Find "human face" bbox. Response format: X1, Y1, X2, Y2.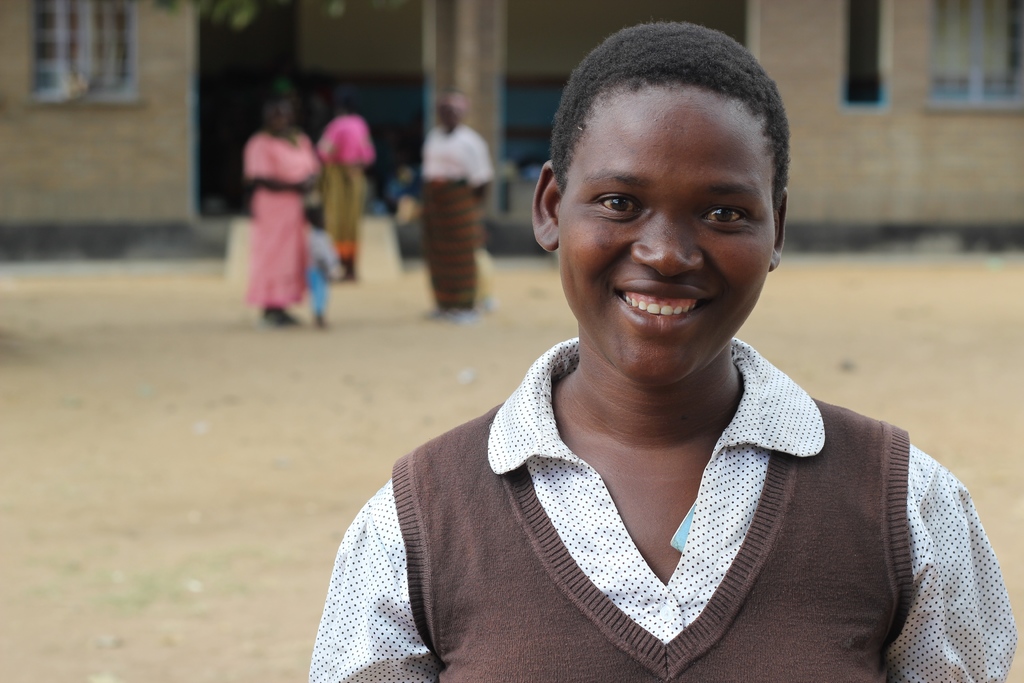
556, 76, 774, 388.
